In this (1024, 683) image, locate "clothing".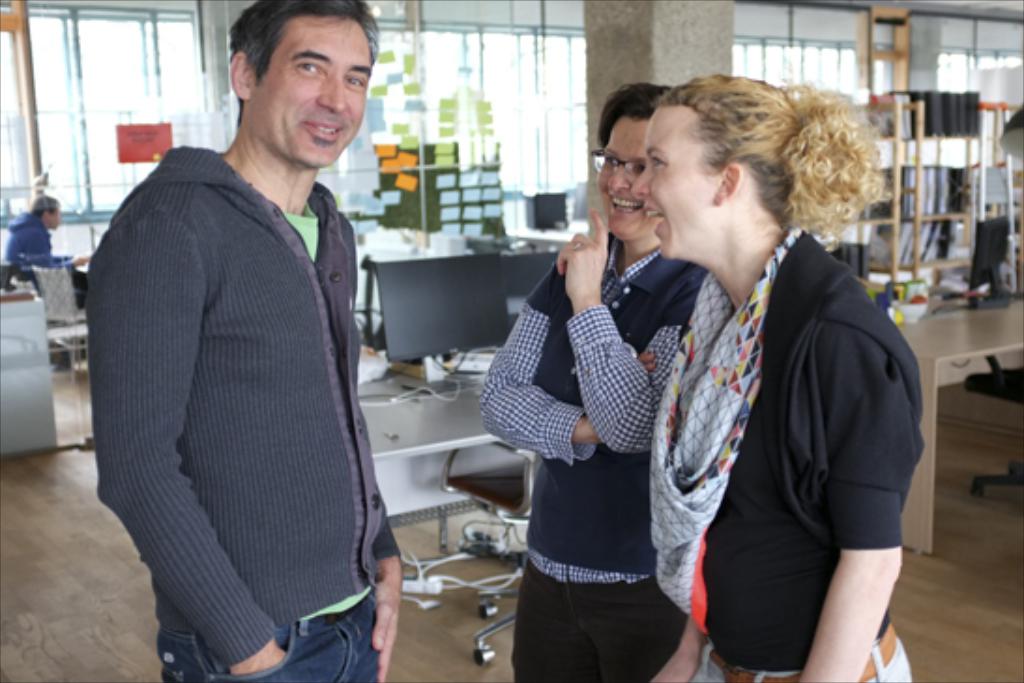
Bounding box: 485/232/708/582.
